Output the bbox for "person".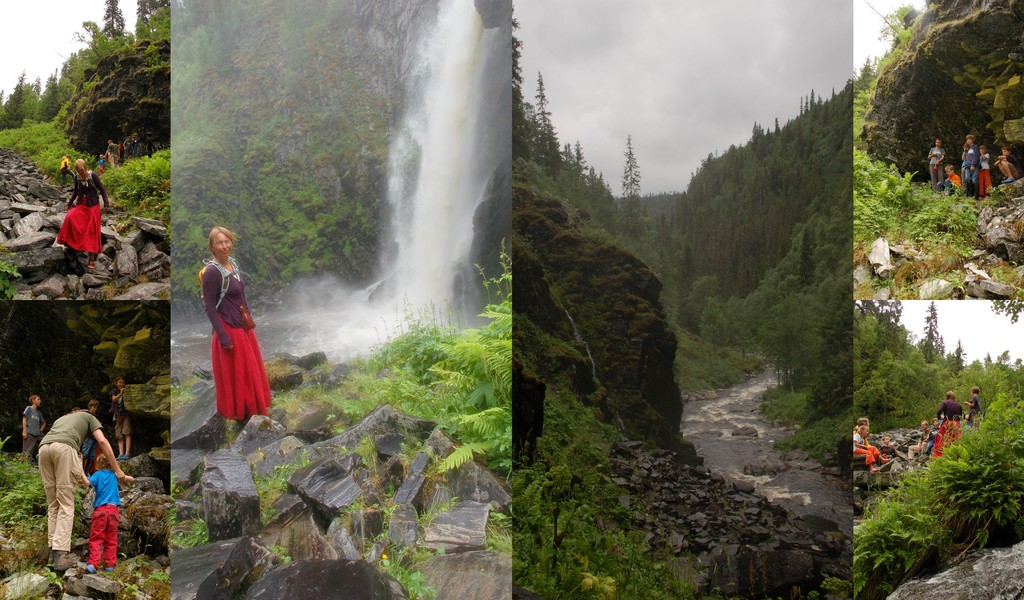
[x1=22, y1=385, x2=51, y2=462].
